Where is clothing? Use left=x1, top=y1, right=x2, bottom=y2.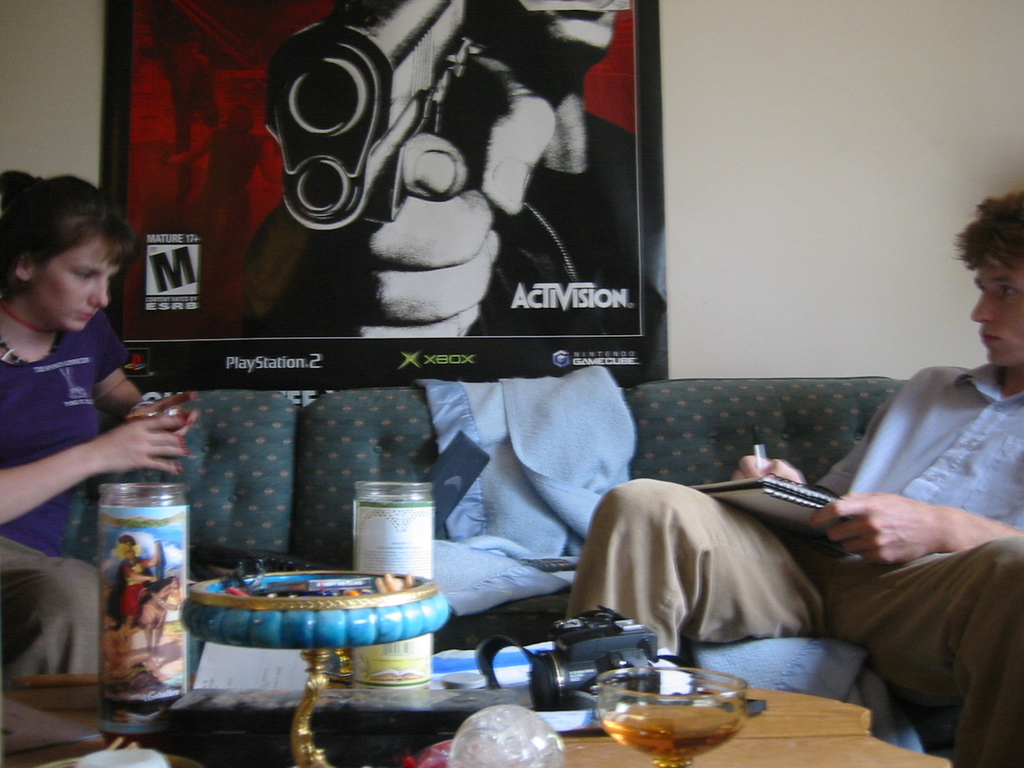
left=412, top=367, right=638, bottom=620.
